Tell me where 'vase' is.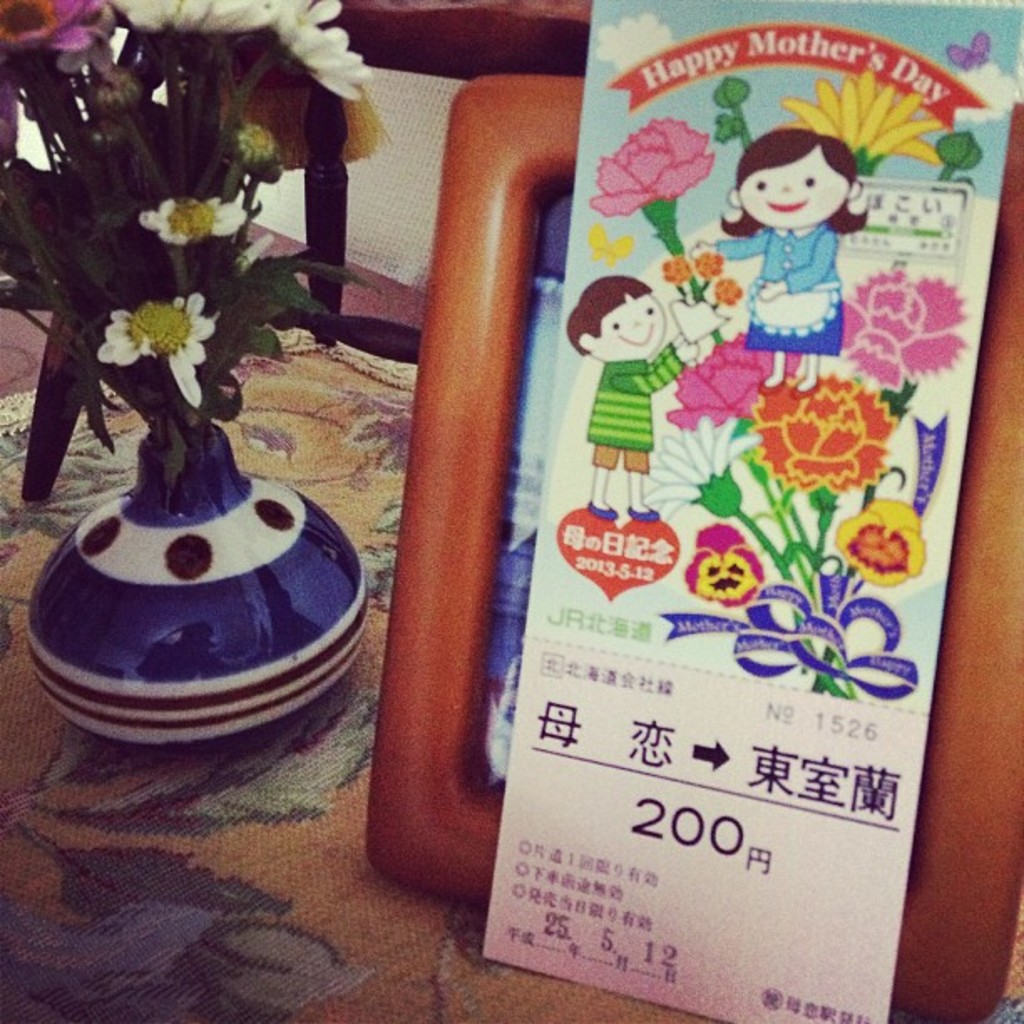
'vase' is at bbox=(23, 415, 366, 746).
